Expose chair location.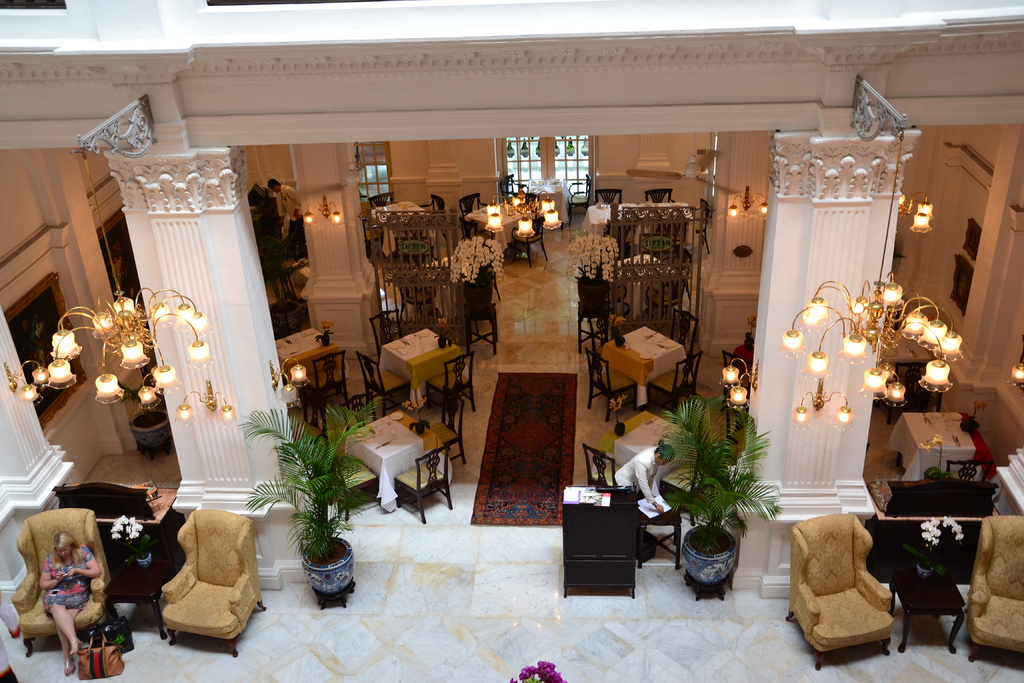
Exposed at BBox(132, 509, 253, 662).
